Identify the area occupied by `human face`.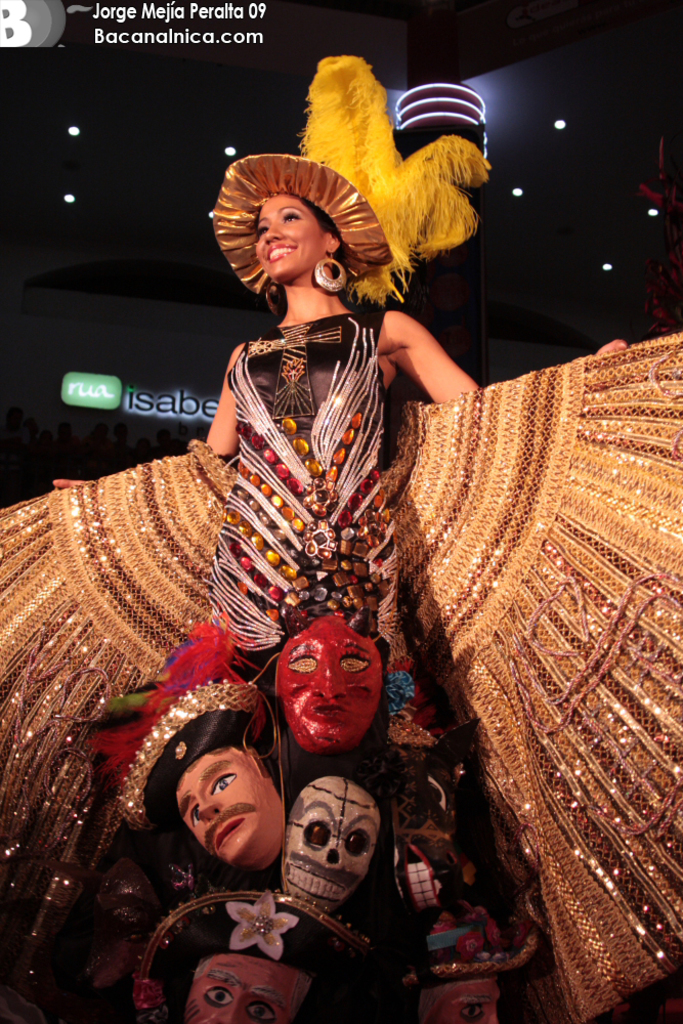
Area: [left=182, top=955, right=310, bottom=1023].
